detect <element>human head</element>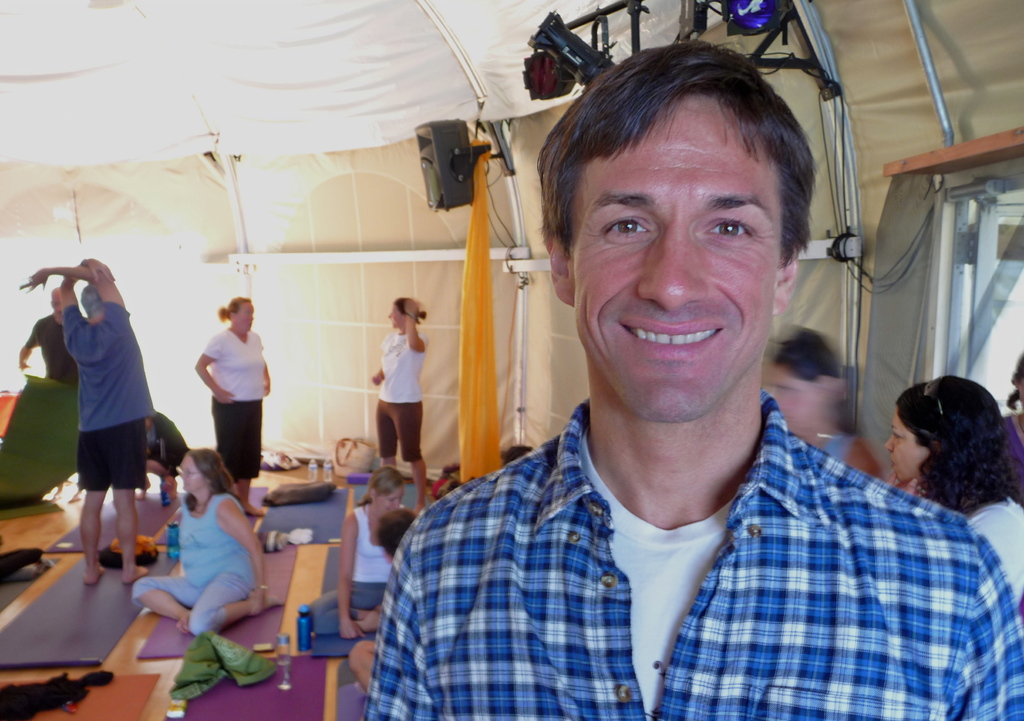
pyautogui.locateOnScreen(79, 281, 105, 317)
